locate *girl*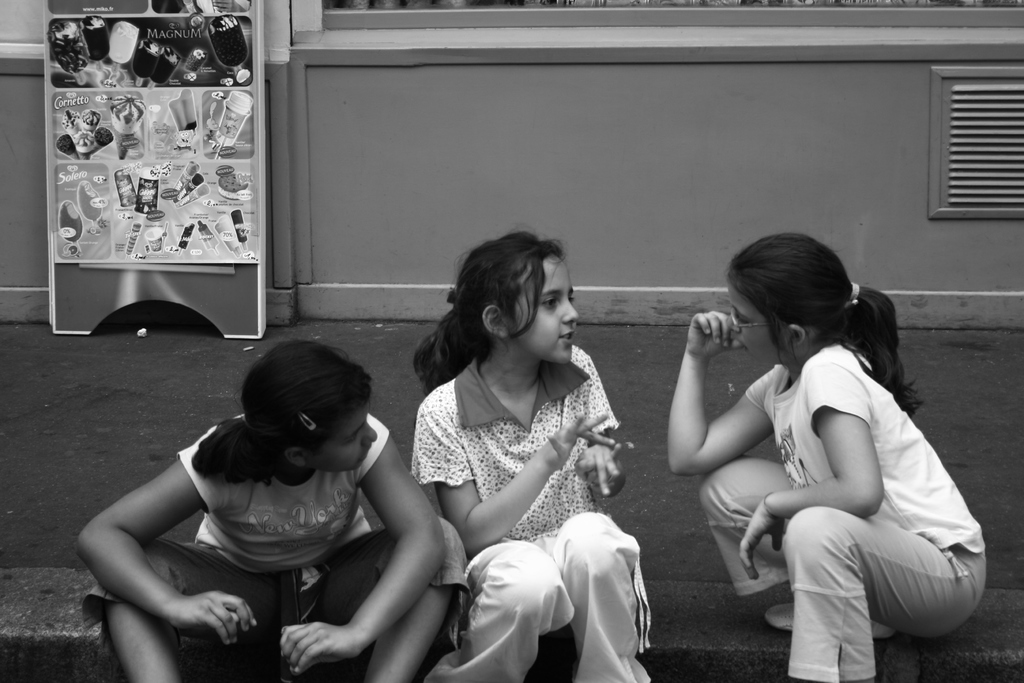
(left=76, top=340, right=465, bottom=682)
